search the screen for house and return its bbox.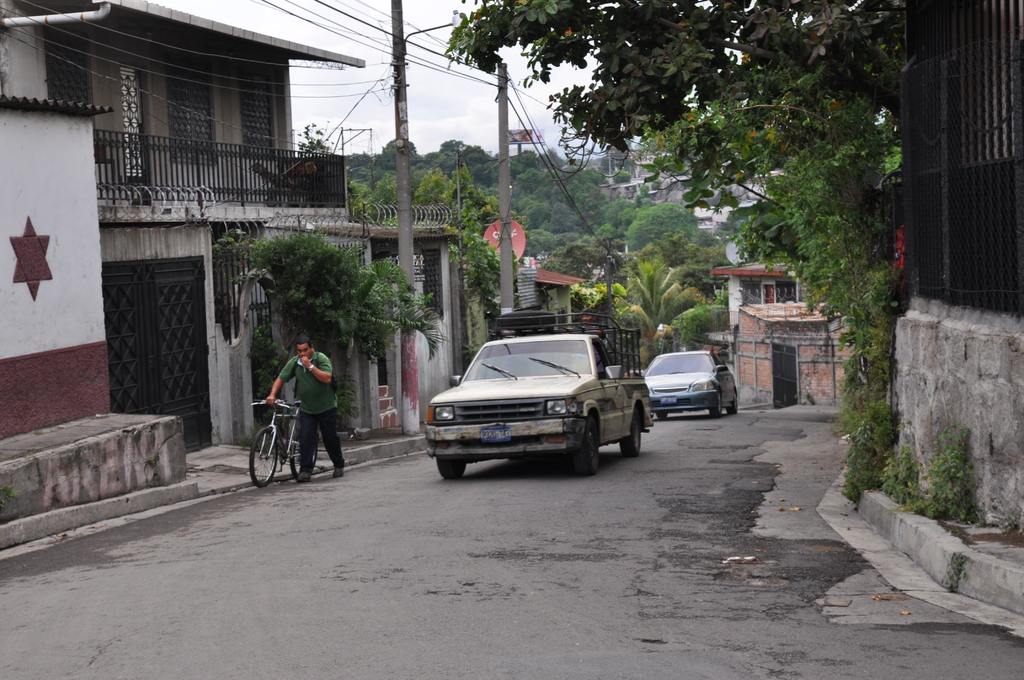
Found: rect(456, 254, 599, 371).
